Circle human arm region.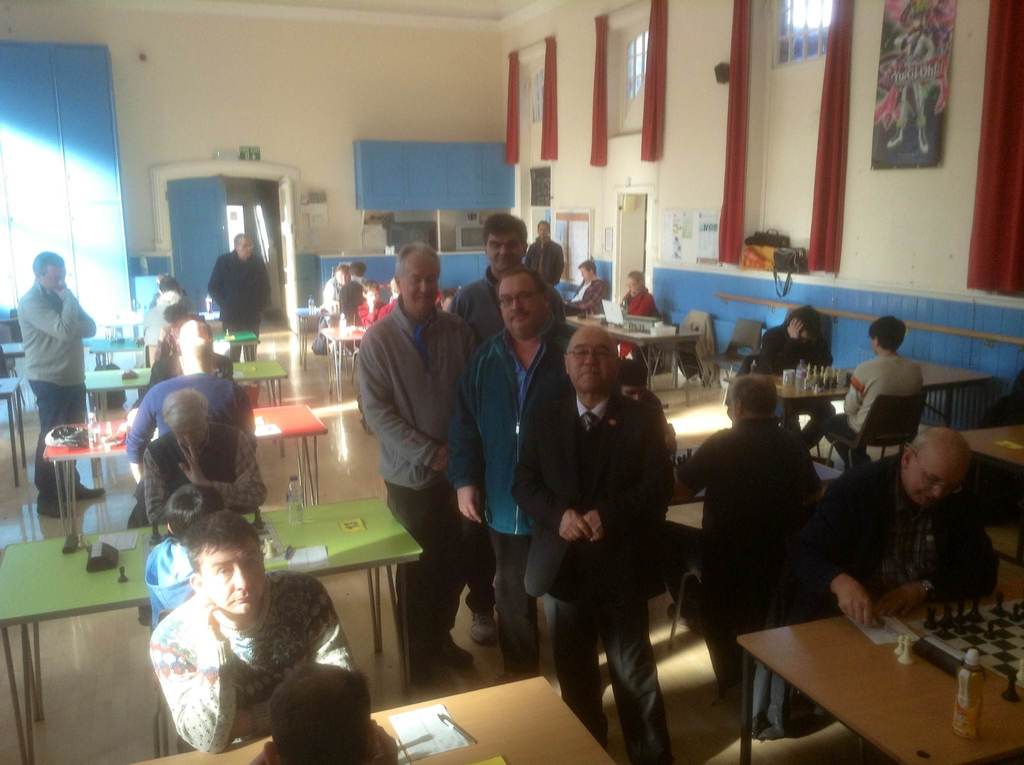
Region: 185:442:270:510.
